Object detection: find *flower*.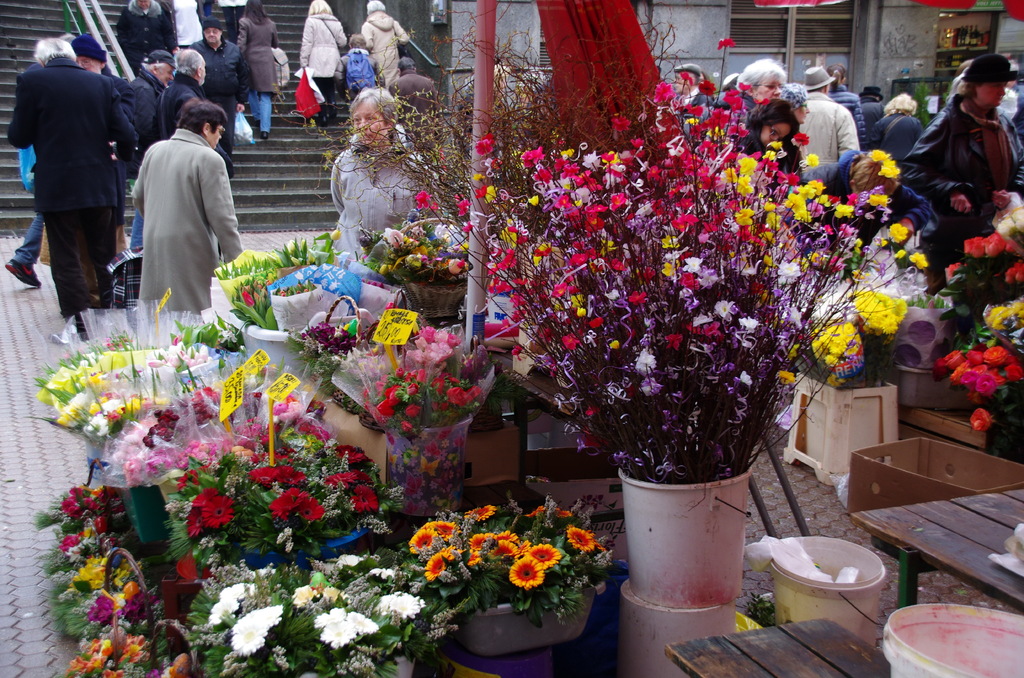
detection(521, 505, 546, 519).
